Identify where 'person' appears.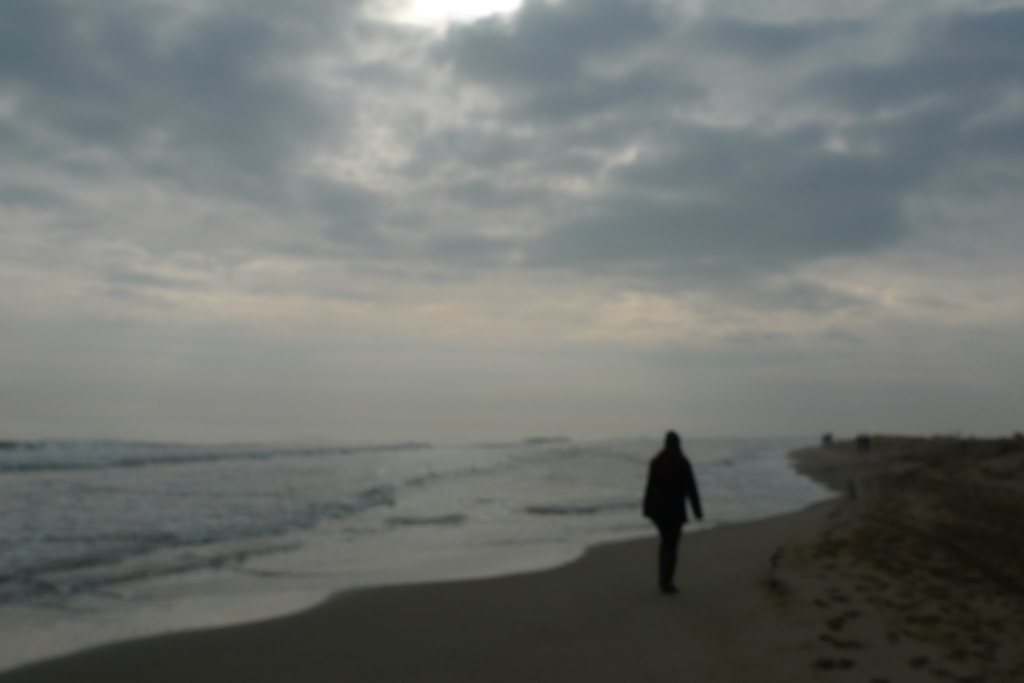
Appears at crop(641, 429, 705, 593).
